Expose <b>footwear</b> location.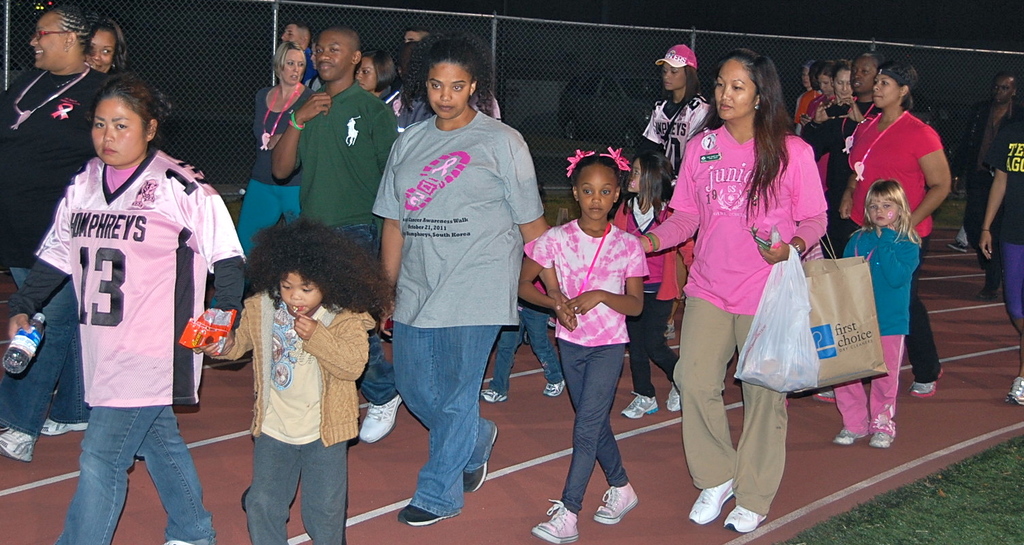
Exposed at bbox=(361, 392, 403, 442).
